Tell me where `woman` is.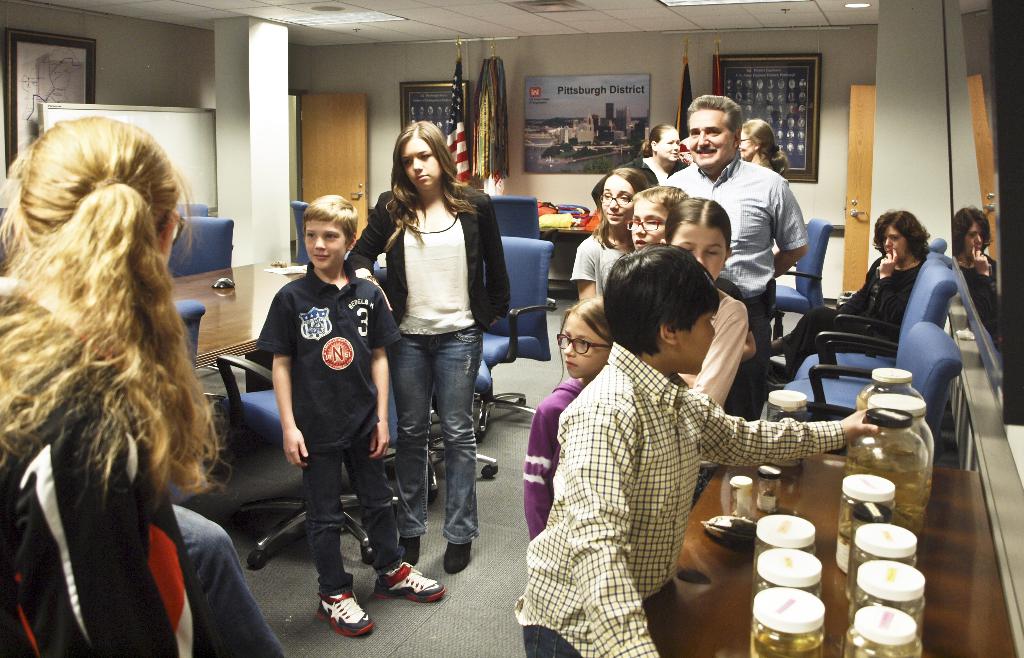
`woman` is at x1=740 y1=115 x2=794 y2=177.
